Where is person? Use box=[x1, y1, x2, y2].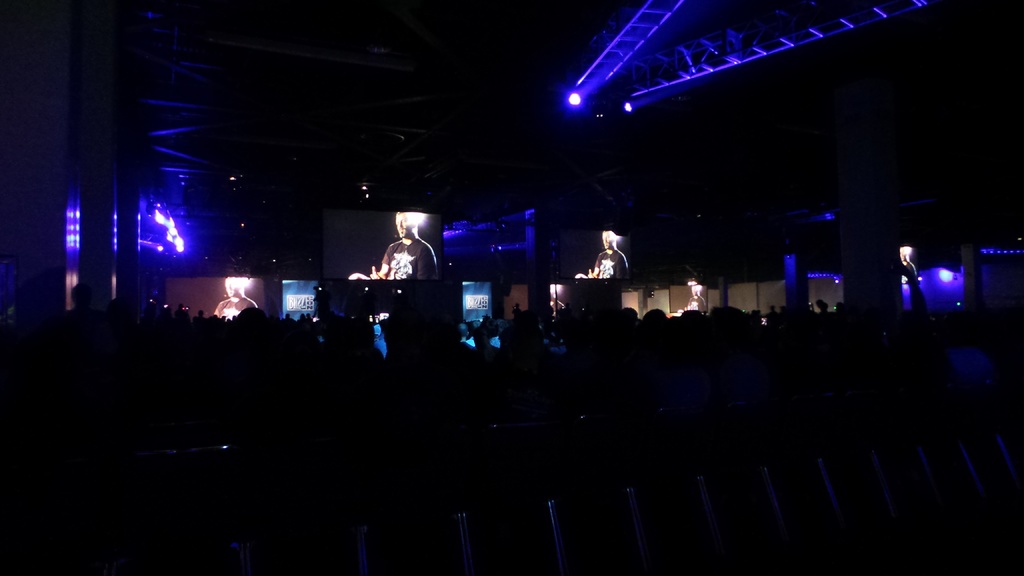
box=[211, 273, 258, 328].
